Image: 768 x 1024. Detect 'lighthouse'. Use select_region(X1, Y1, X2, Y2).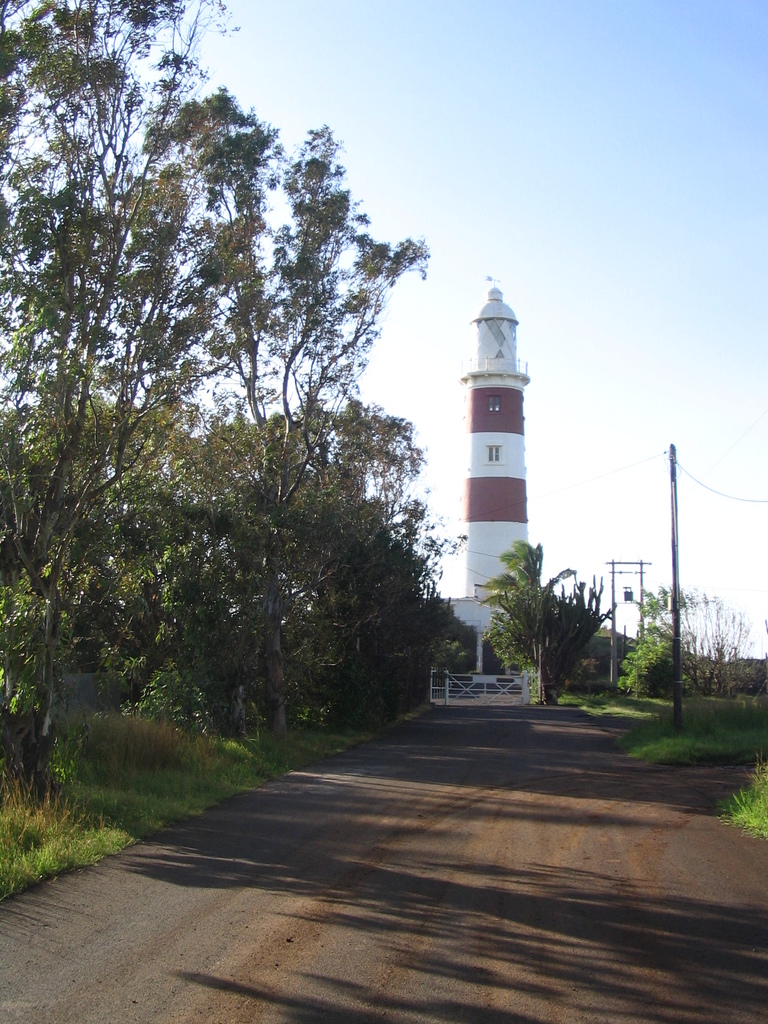
select_region(434, 270, 560, 656).
